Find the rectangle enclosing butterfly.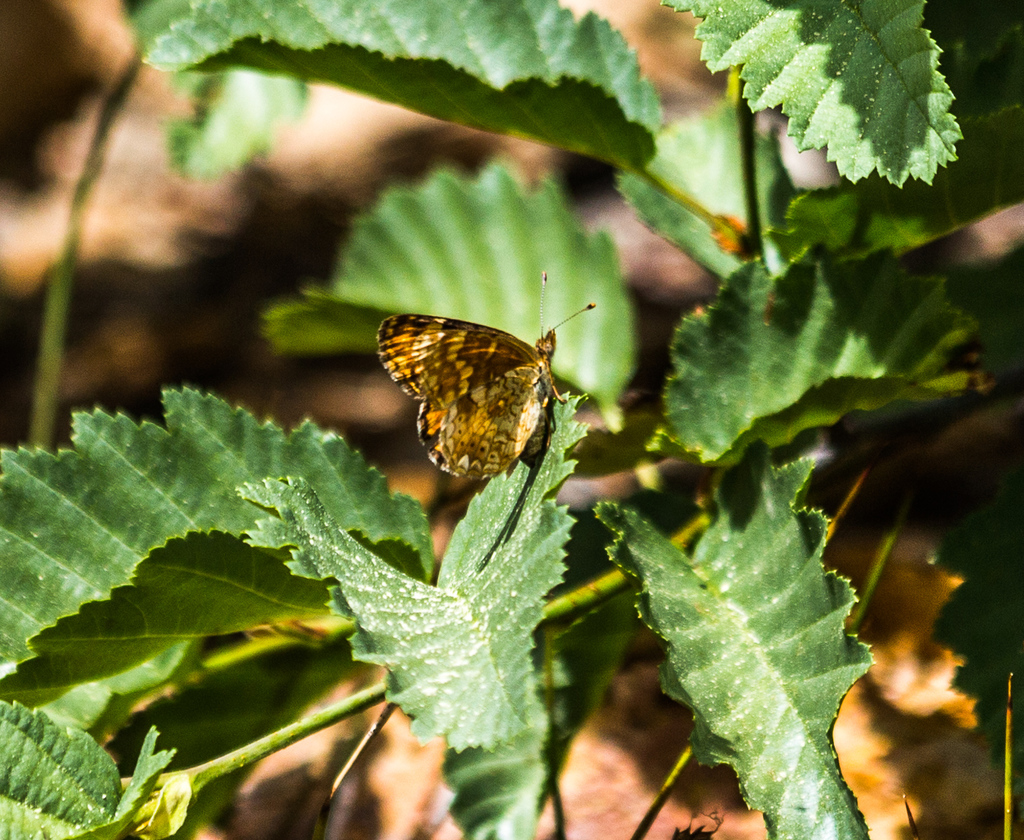
bbox=[363, 289, 558, 498].
